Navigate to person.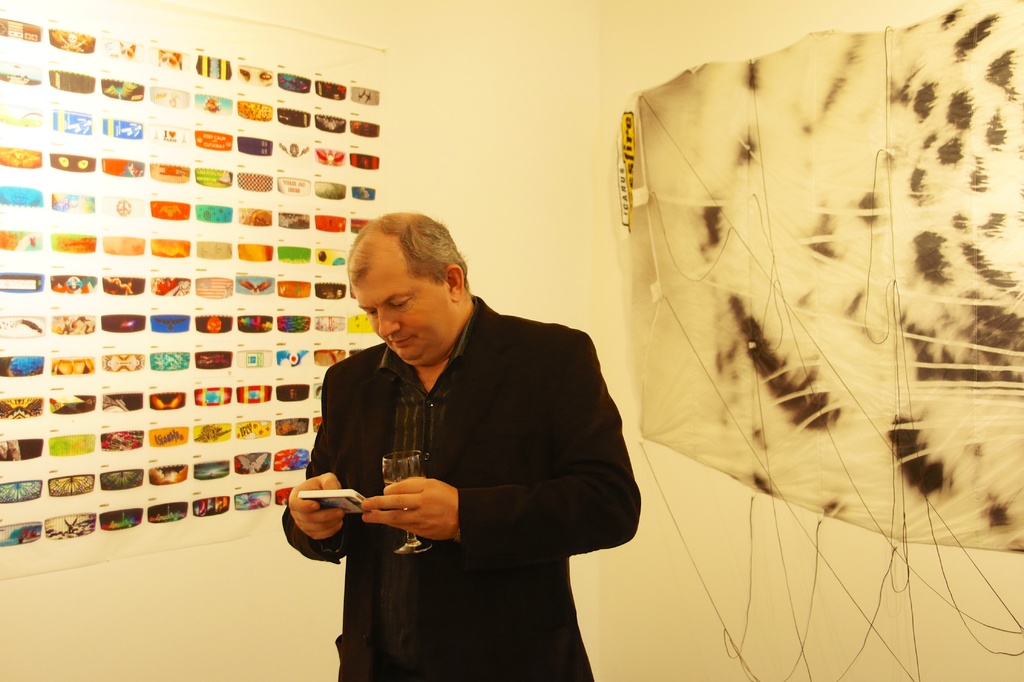
Navigation target: BBox(301, 200, 629, 658).
